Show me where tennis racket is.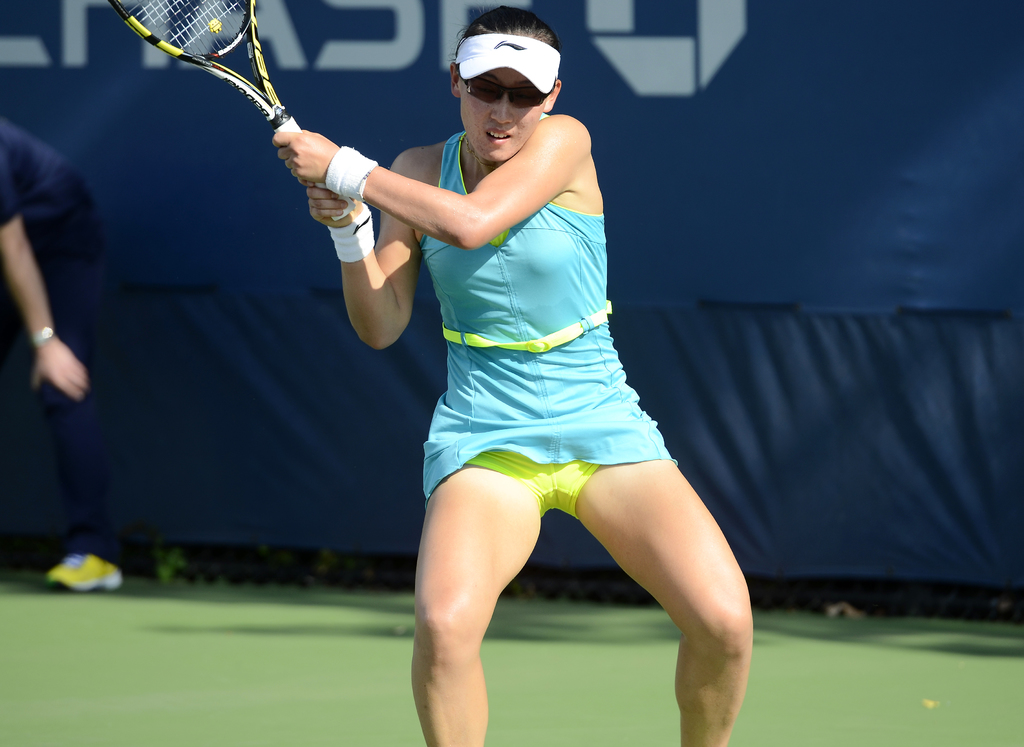
tennis racket is at (left=105, top=0, right=356, bottom=223).
